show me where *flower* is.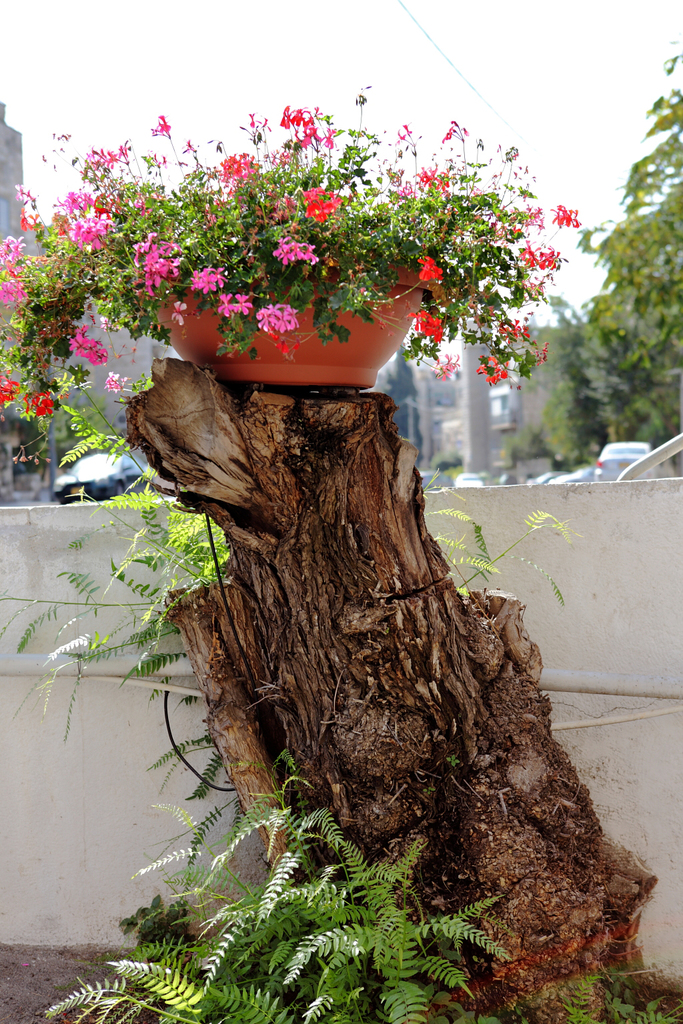
*flower* is at Rect(492, 321, 524, 342).
